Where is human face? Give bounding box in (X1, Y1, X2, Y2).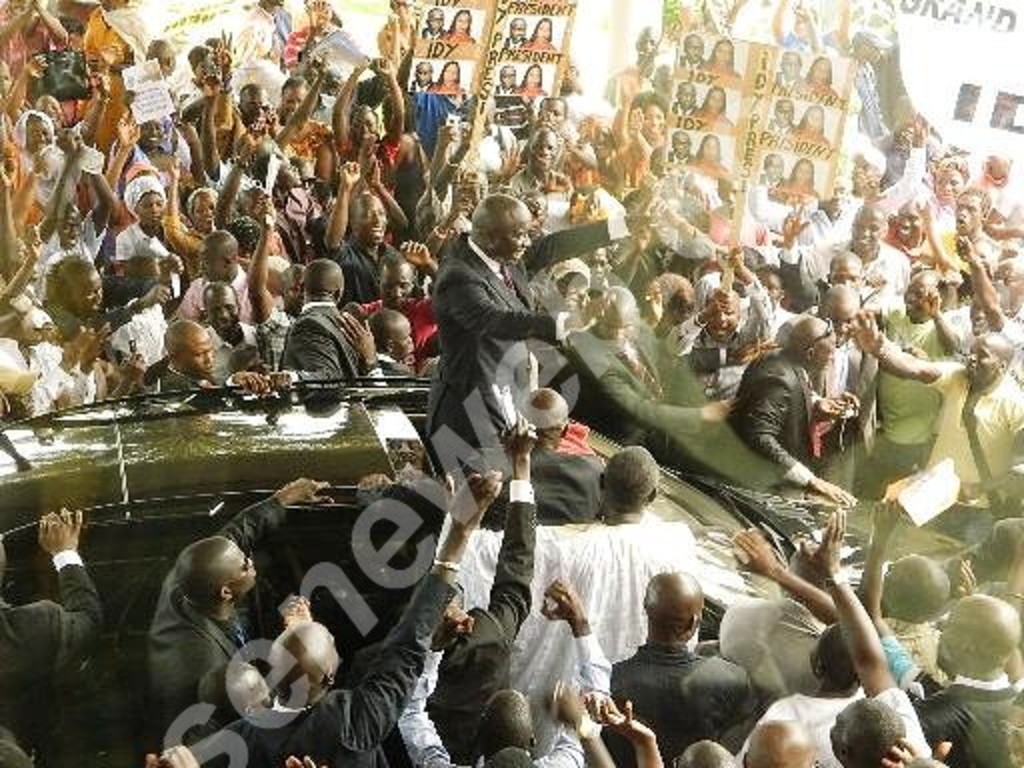
(202, 250, 216, 282).
